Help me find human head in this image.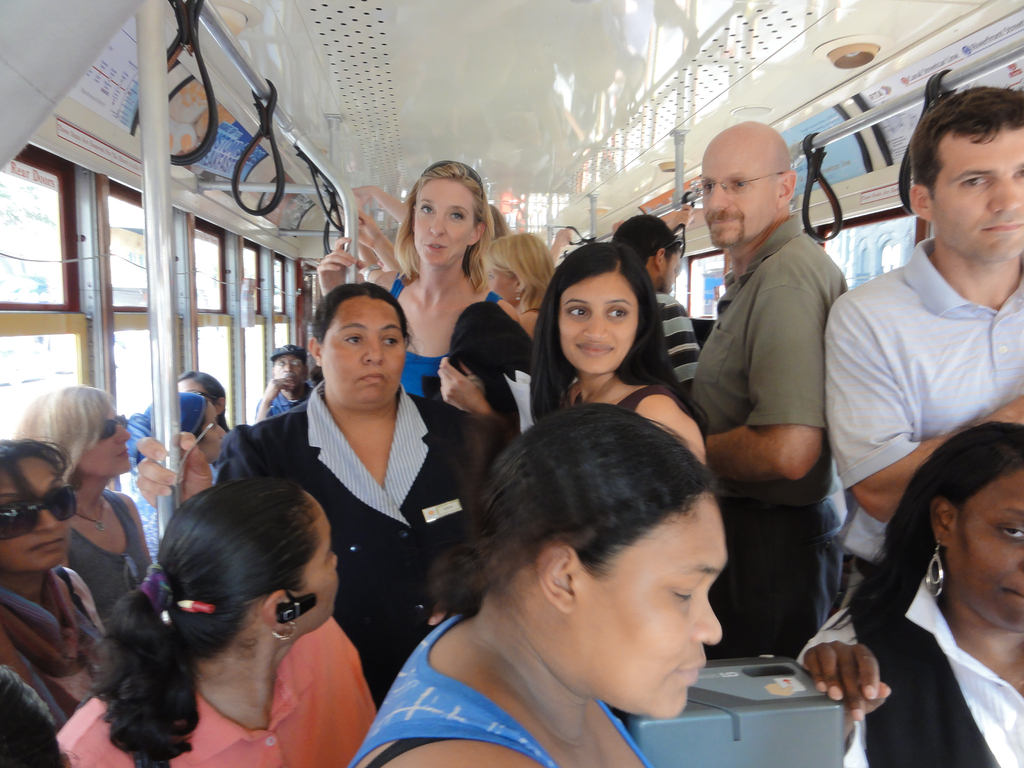
Found it: rect(909, 86, 1023, 262).
